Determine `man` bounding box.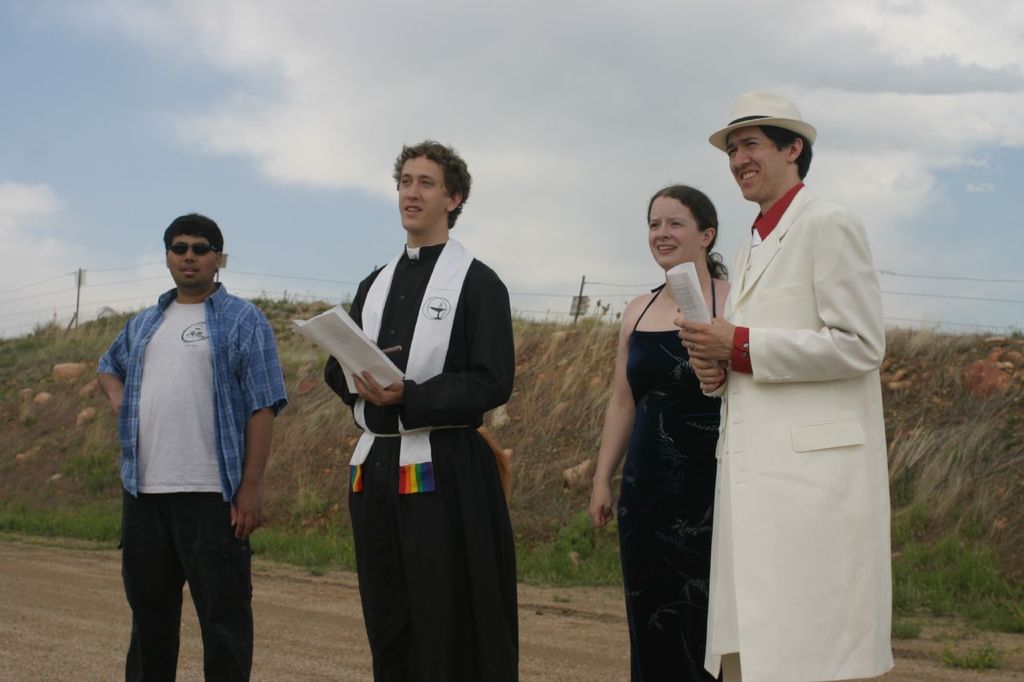
Determined: crop(326, 134, 519, 681).
